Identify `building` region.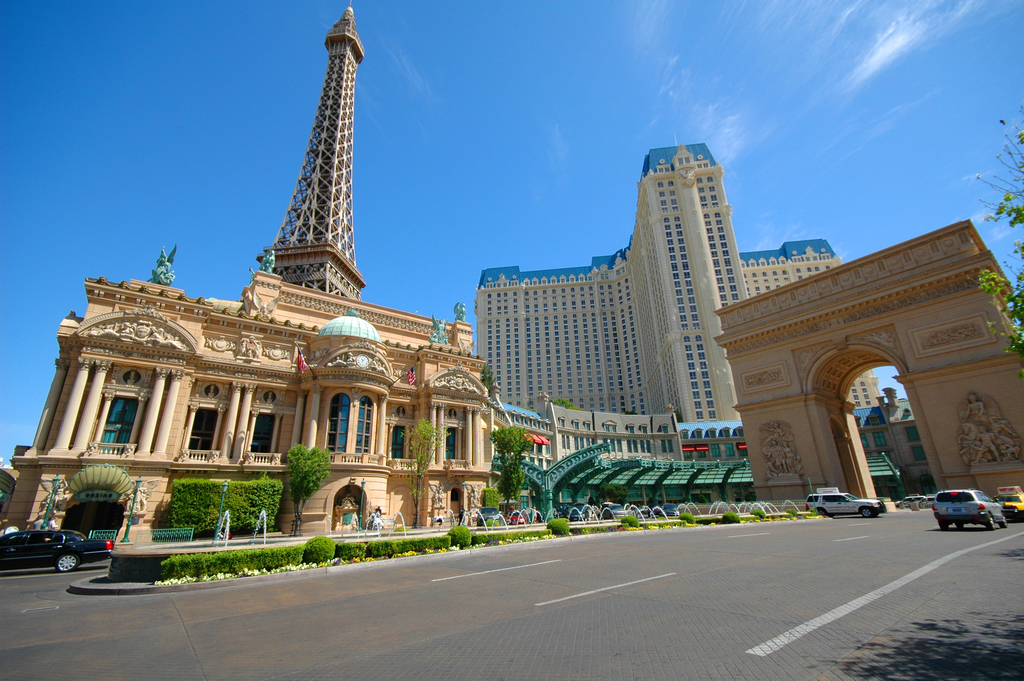
Region: Rect(471, 137, 888, 501).
